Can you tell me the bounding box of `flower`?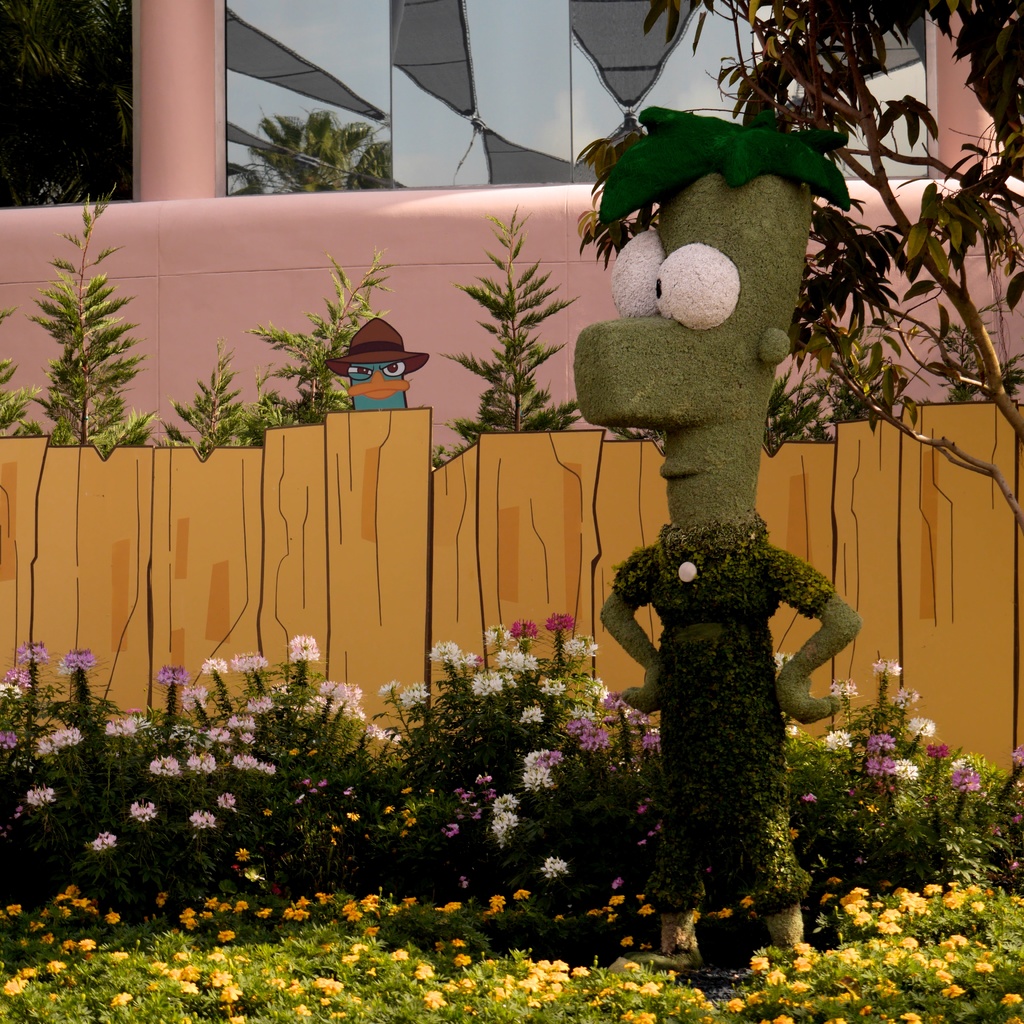
rect(48, 959, 63, 974).
